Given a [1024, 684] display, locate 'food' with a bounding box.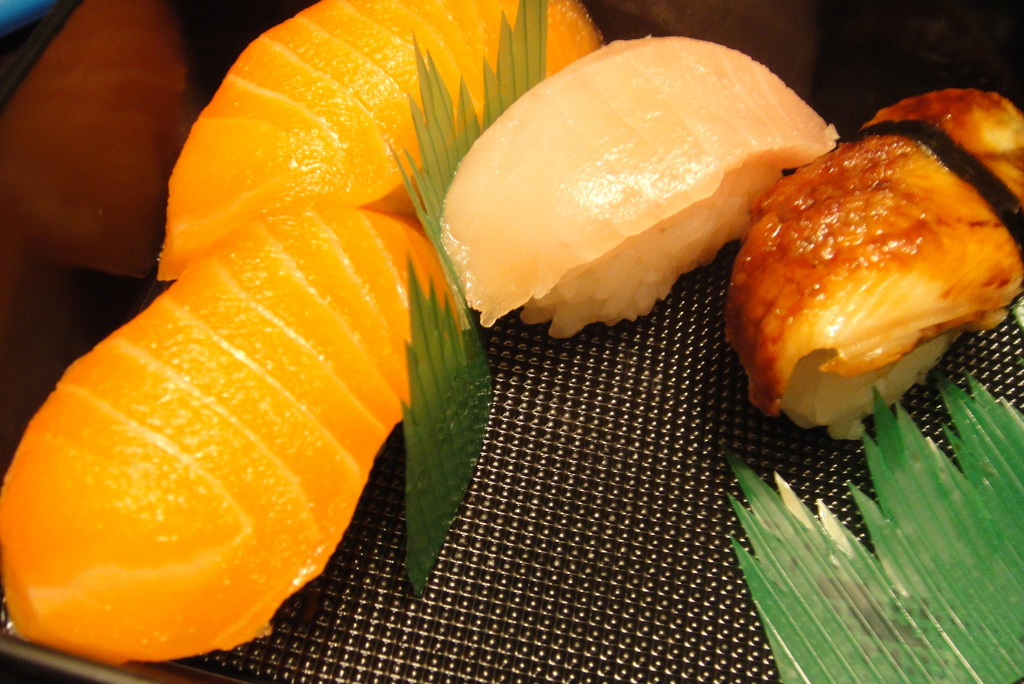
Located: x1=0, y1=0, x2=204, y2=280.
